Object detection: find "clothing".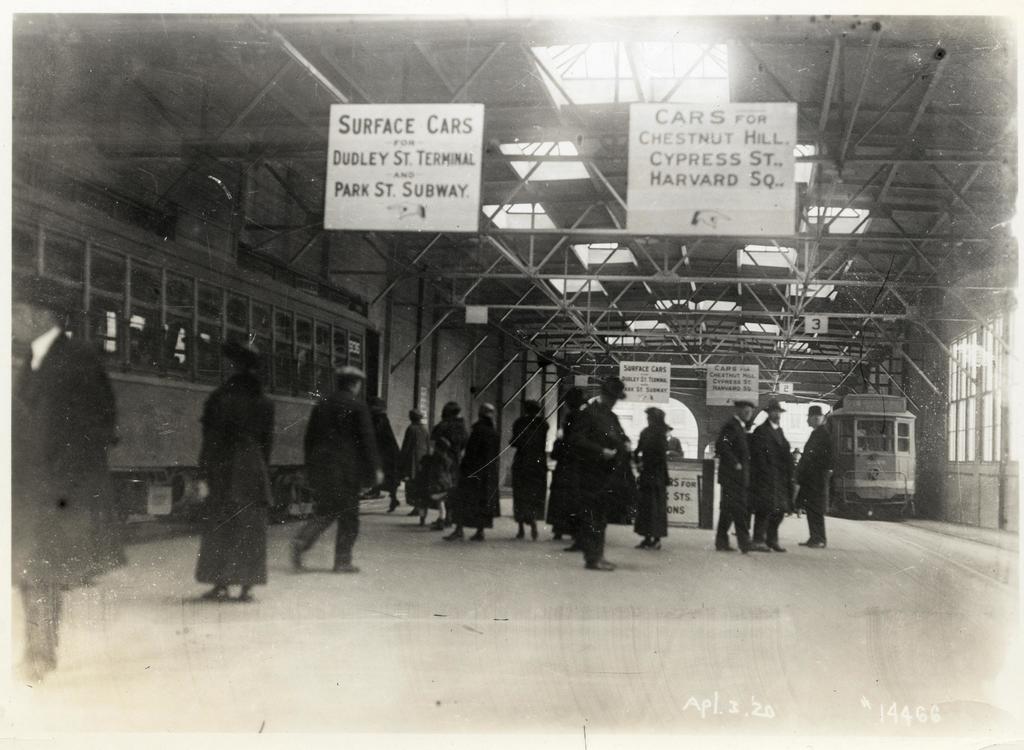
<region>571, 406, 626, 562</region>.
